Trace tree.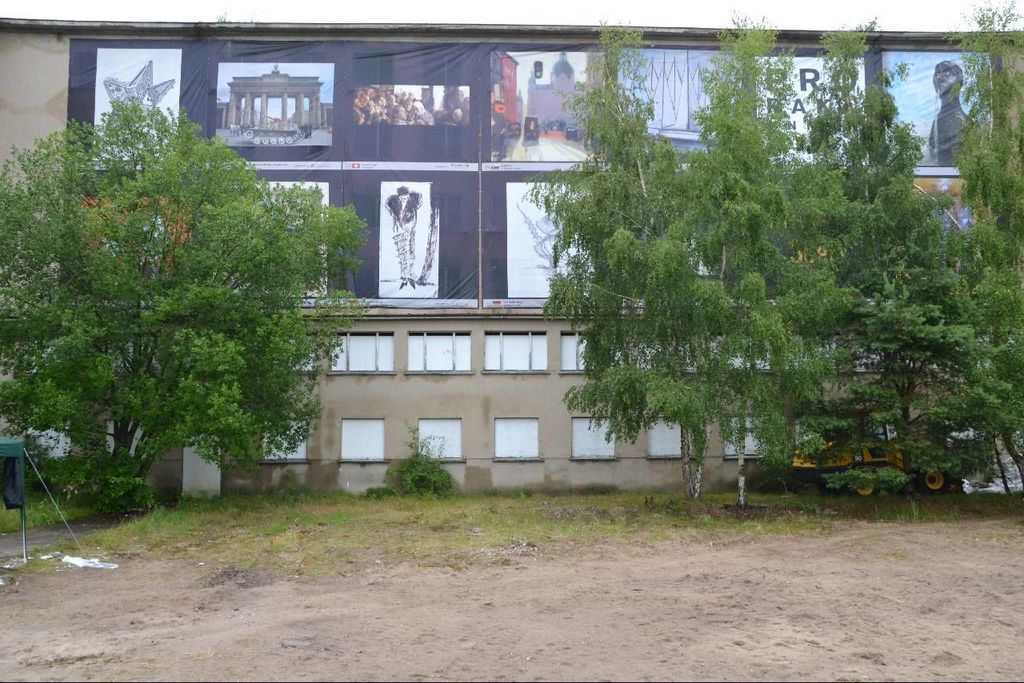
Traced to [22,88,335,513].
